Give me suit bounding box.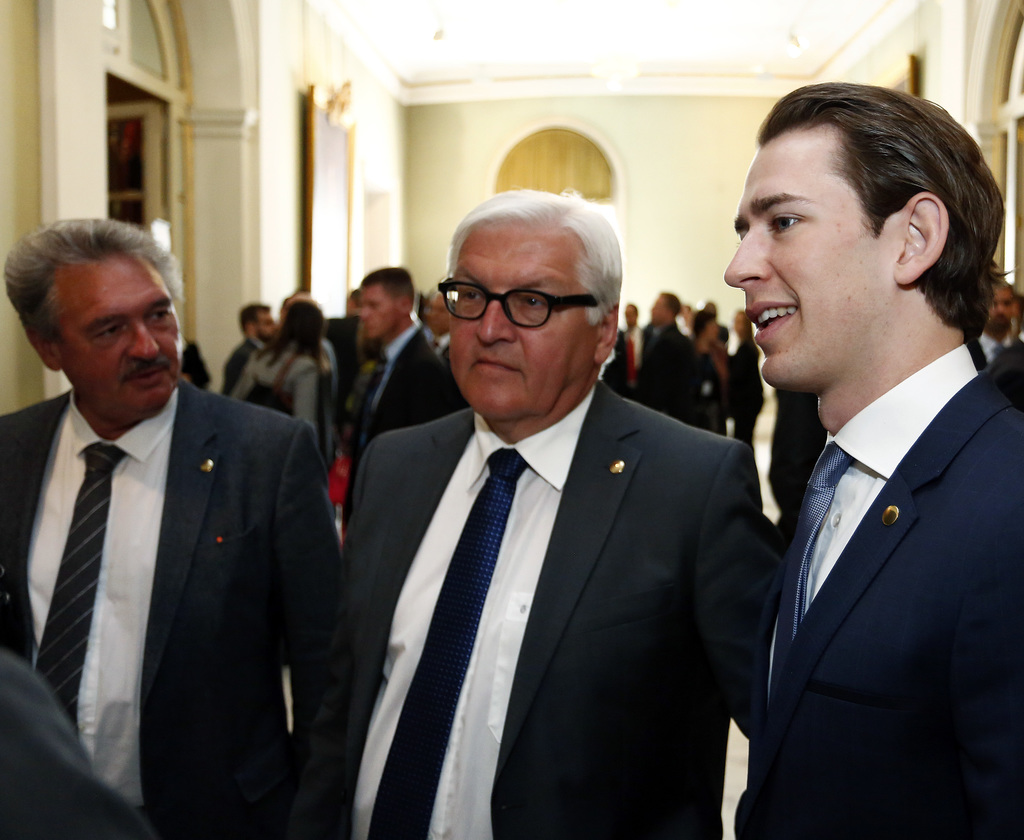
pyautogui.locateOnScreen(348, 319, 457, 501).
